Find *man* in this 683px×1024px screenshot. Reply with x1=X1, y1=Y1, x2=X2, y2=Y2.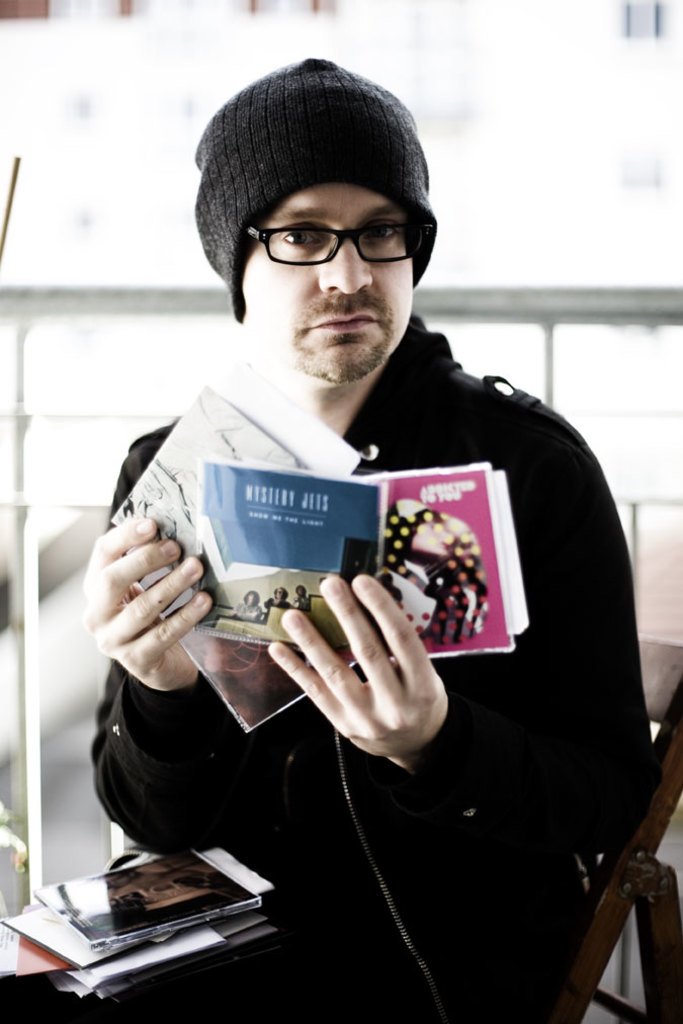
x1=71, y1=84, x2=652, y2=1023.
